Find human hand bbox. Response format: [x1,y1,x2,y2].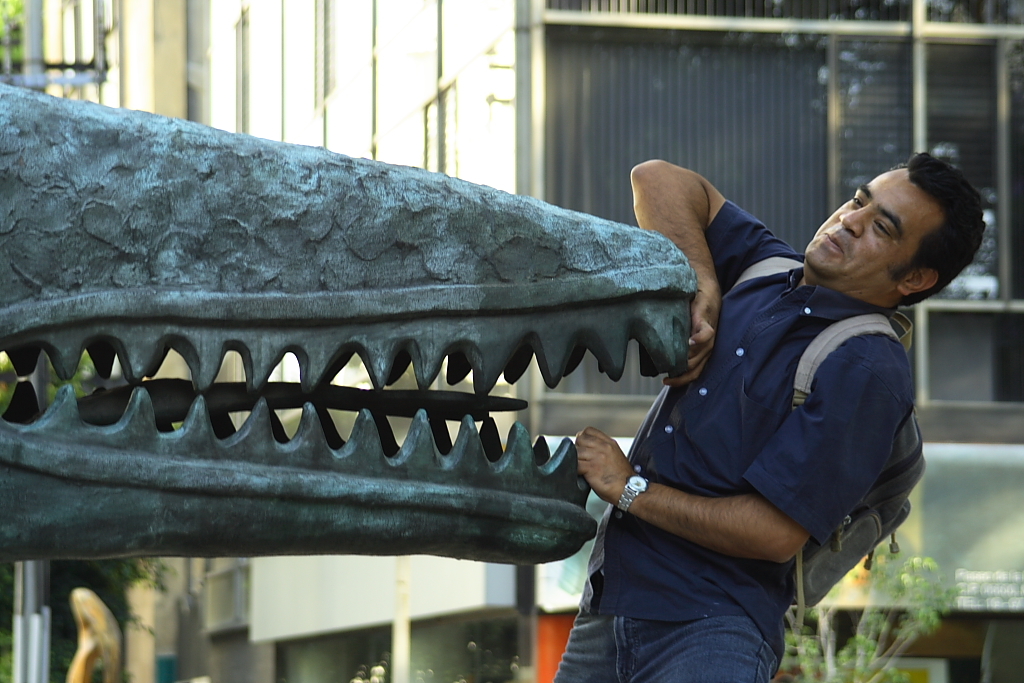
[662,288,723,386].
